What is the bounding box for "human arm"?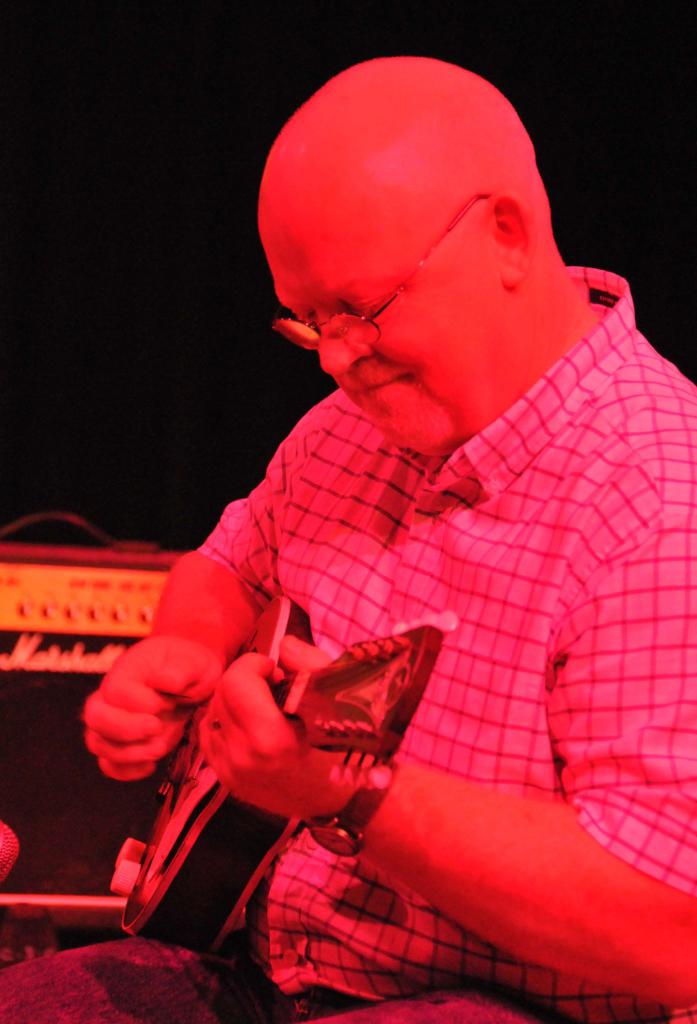
(x1=200, y1=442, x2=696, y2=1008).
